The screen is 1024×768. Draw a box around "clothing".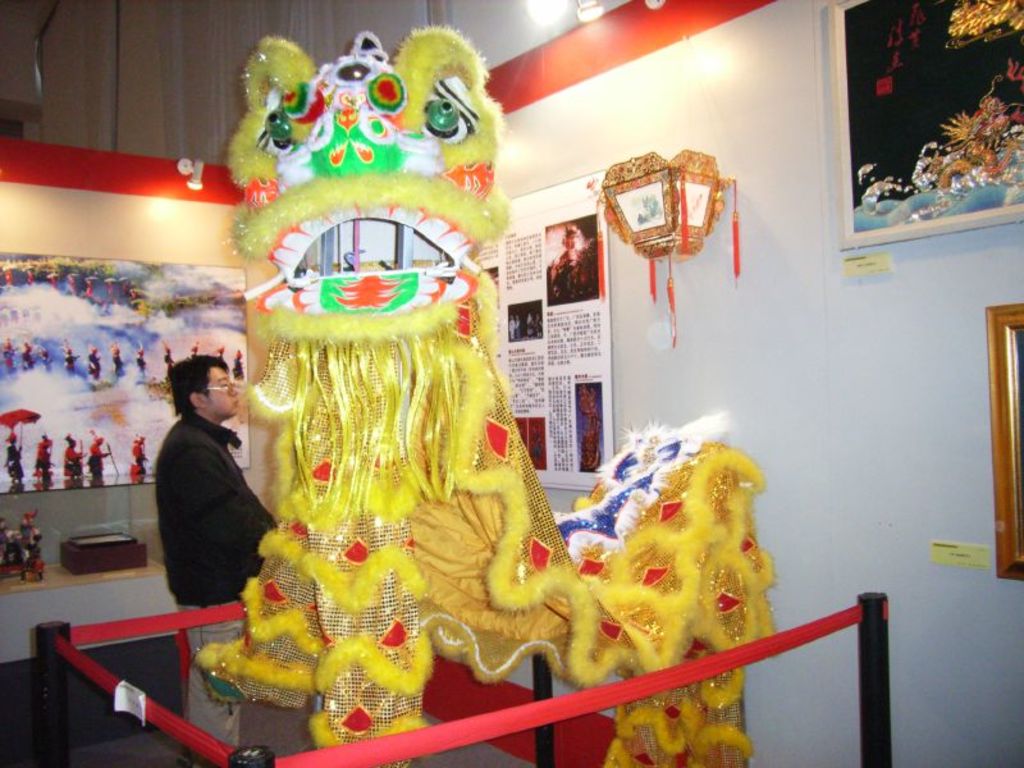
pyautogui.locateOnScreen(137, 371, 274, 639).
